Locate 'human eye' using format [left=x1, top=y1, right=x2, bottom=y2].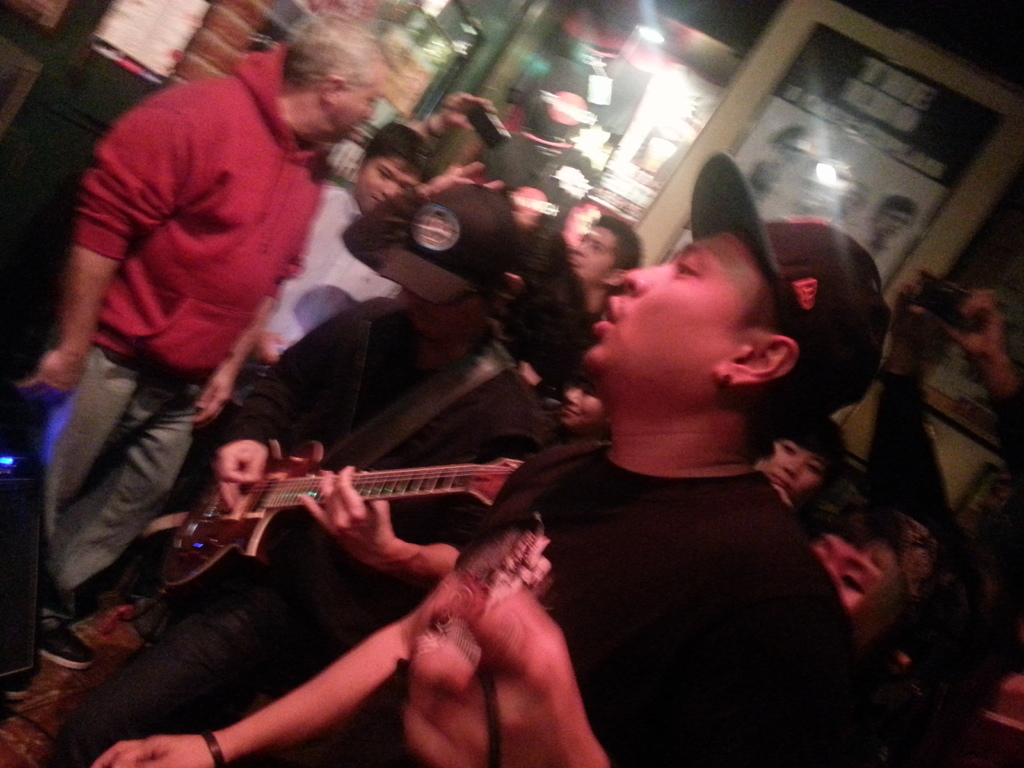
[left=378, top=170, right=389, bottom=179].
